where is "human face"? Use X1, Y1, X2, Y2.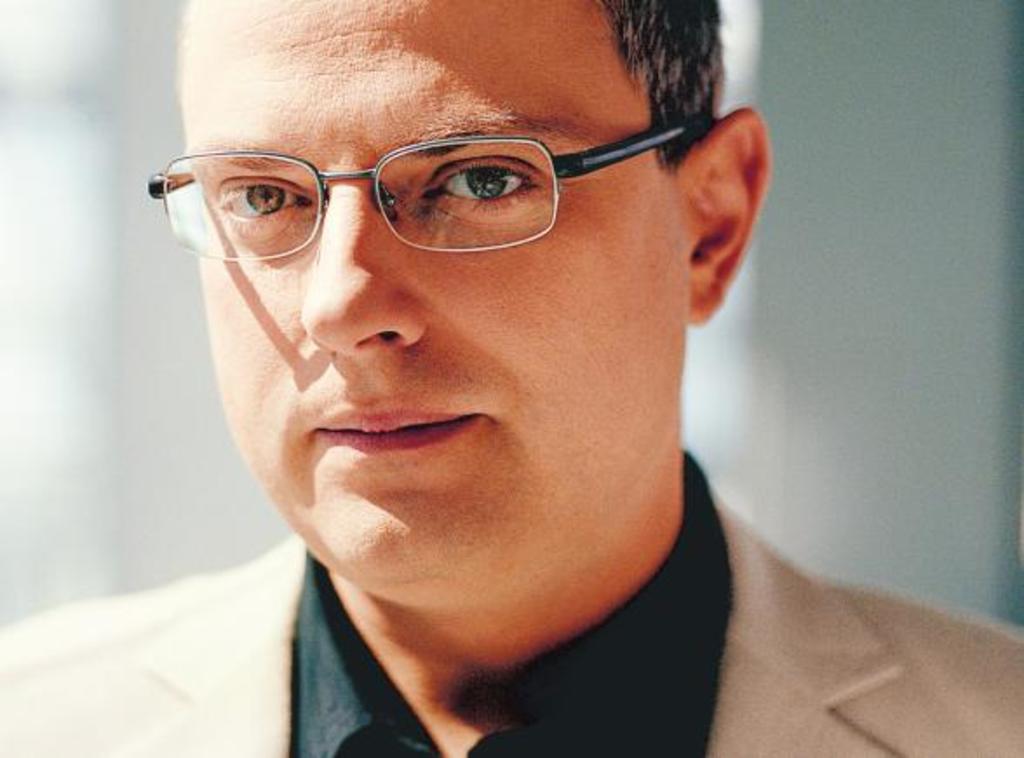
172, 0, 690, 598.
